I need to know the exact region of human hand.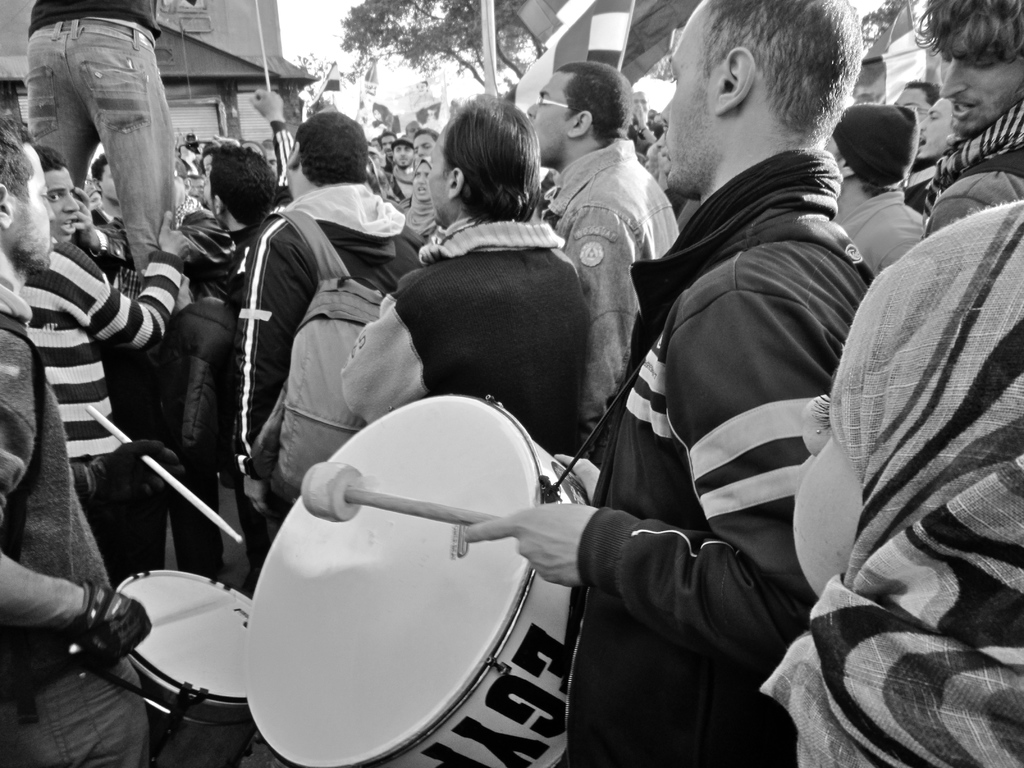
Region: (left=552, top=450, right=601, bottom=507).
